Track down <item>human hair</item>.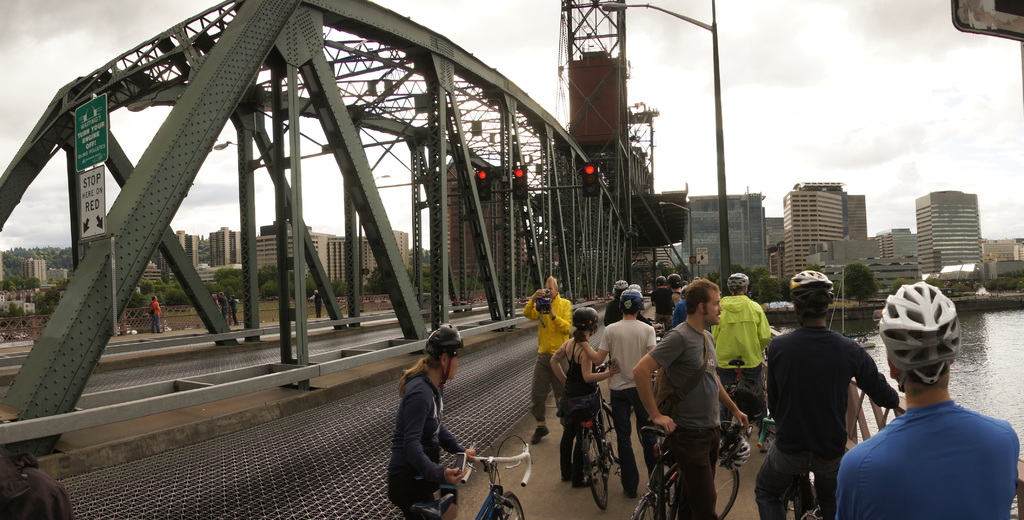
Tracked to detection(885, 325, 955, 390).
